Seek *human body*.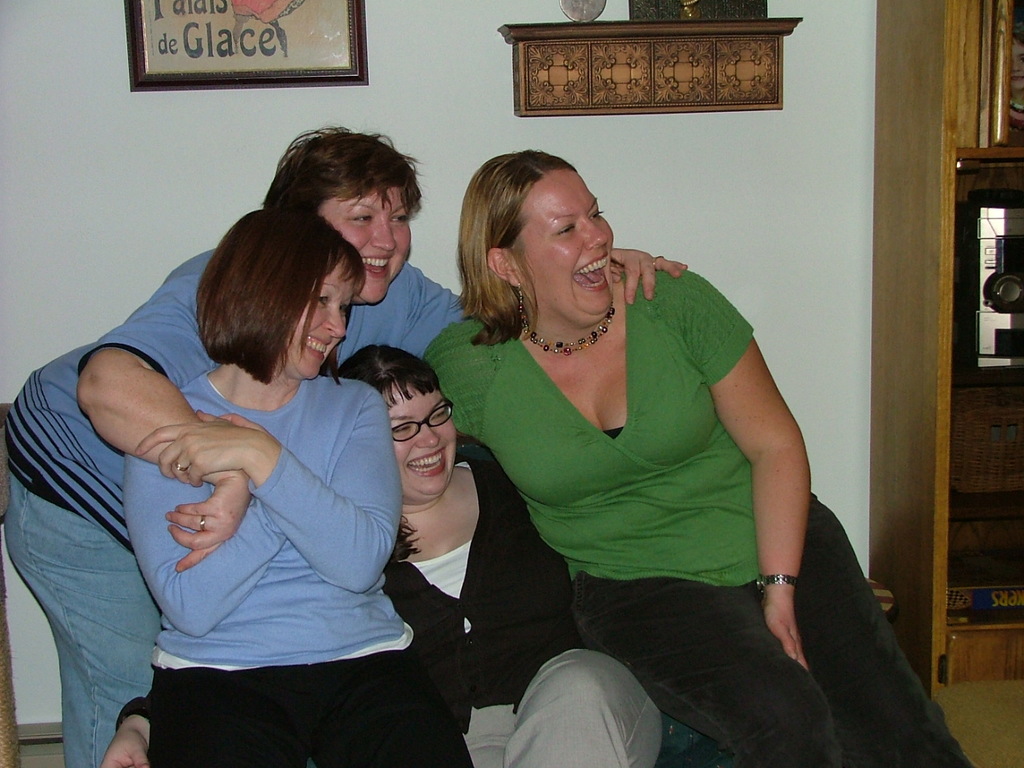
rect(377, 447, 665, 767).
